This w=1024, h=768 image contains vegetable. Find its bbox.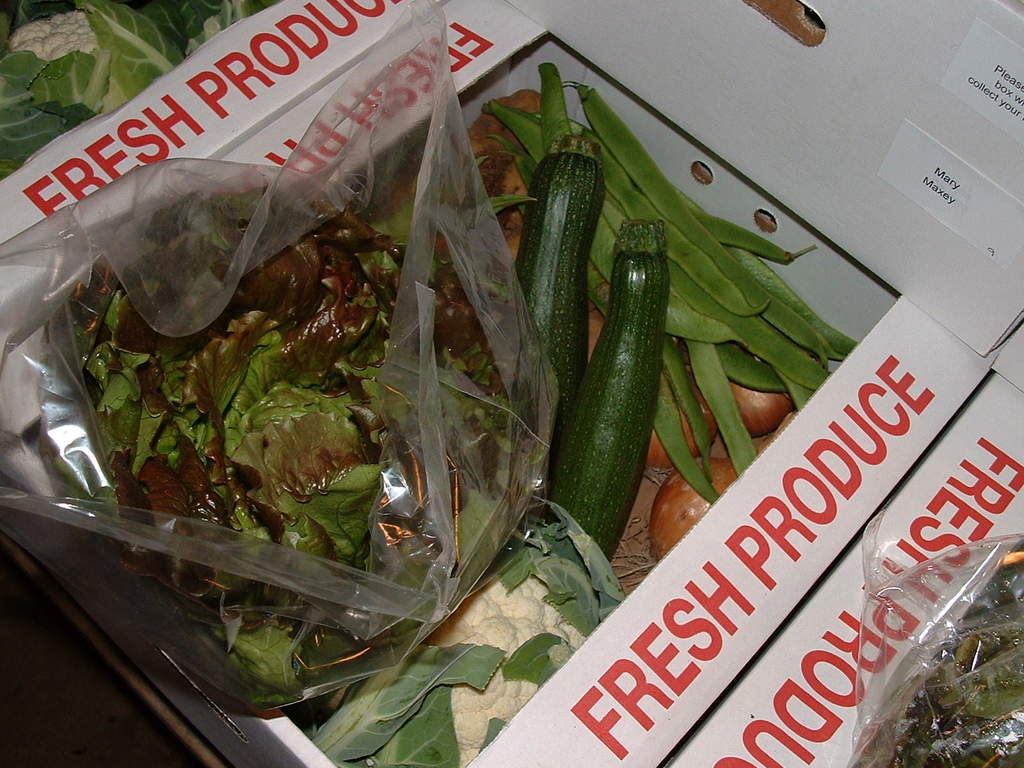
541,250,678,554.
